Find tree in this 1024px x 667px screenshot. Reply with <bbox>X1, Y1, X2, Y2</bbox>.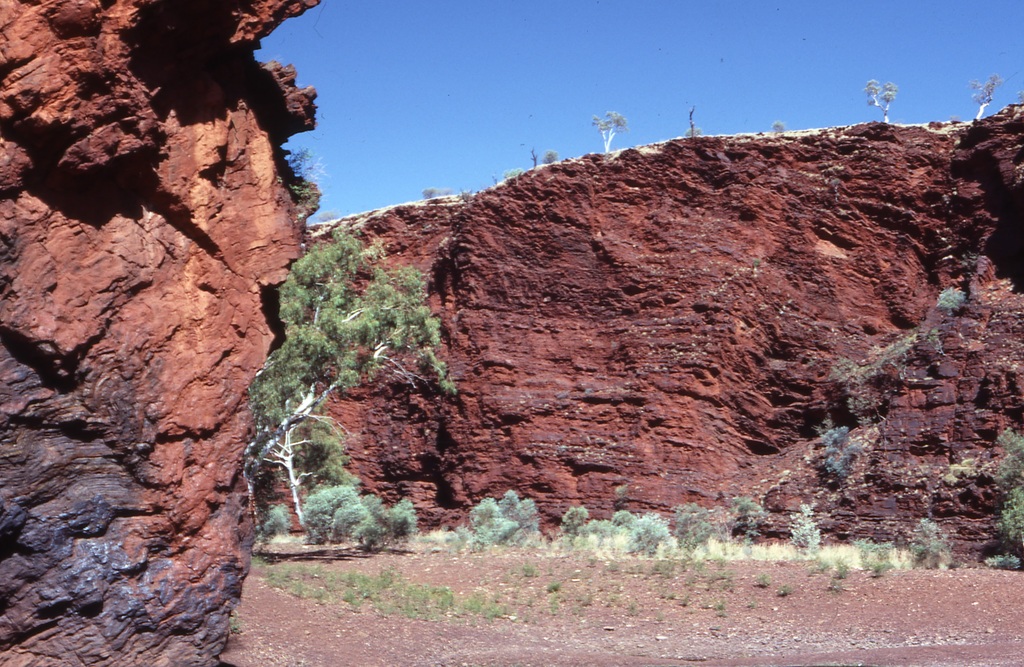
<bbox>865, 77, 899, 124</bbox>.
